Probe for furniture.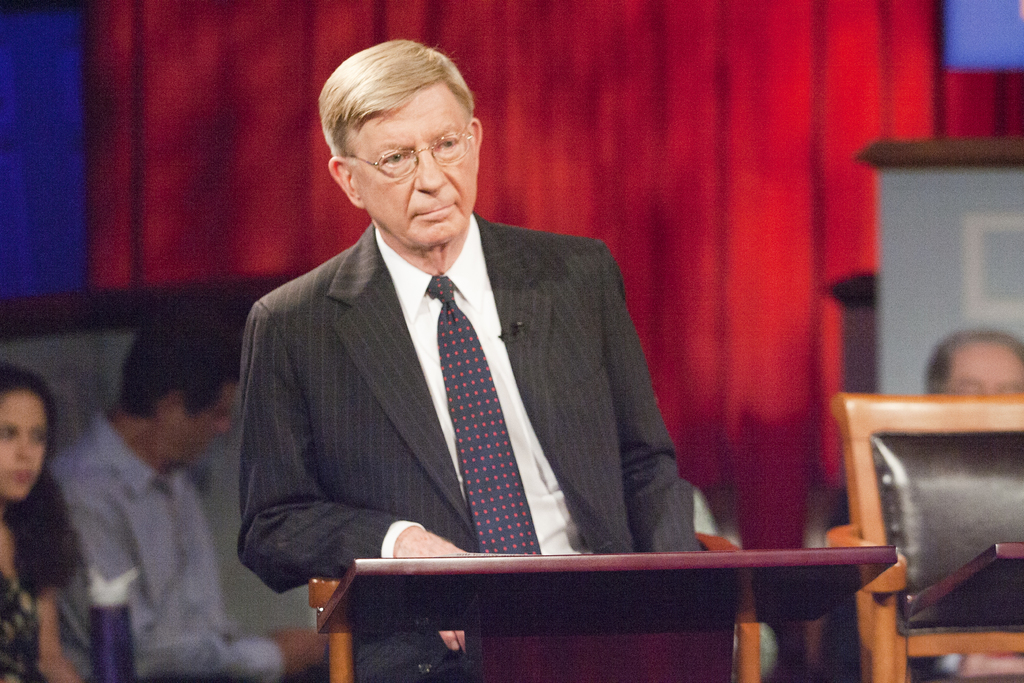
Probe result: (x1=305, y1=526, x2=764, y2=682).
